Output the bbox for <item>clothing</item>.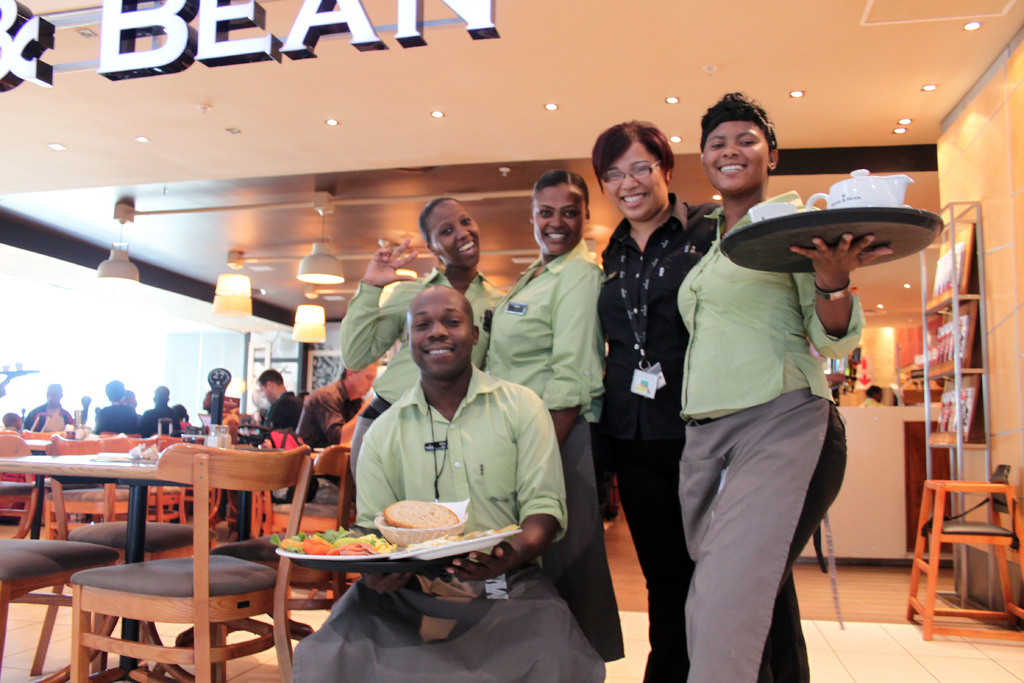
29 402 73 461.
